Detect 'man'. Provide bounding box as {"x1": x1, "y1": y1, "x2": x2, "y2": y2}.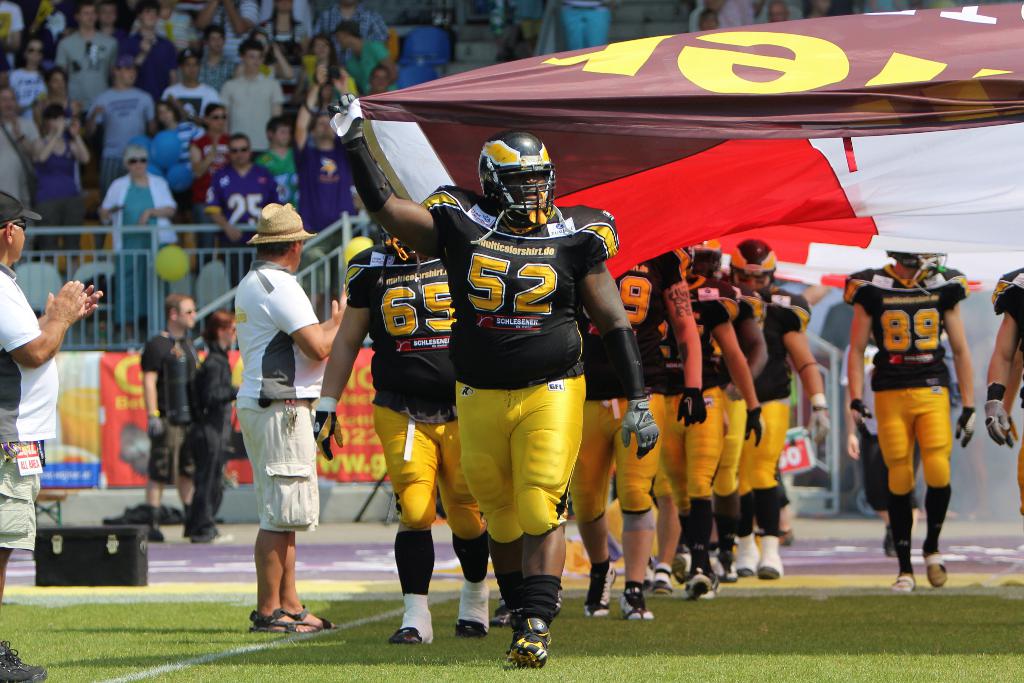
{"x1": 723, "y1": 237, "x2": 817, "y2": 580}.
